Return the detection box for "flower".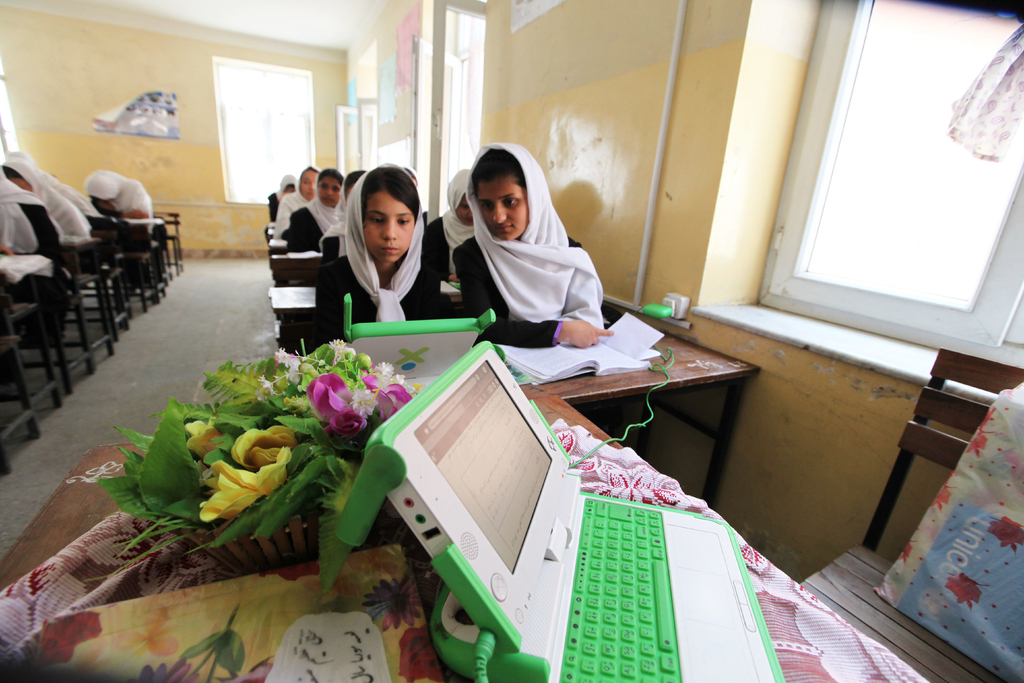
left=196, top=461, right=292, bottom=524.
